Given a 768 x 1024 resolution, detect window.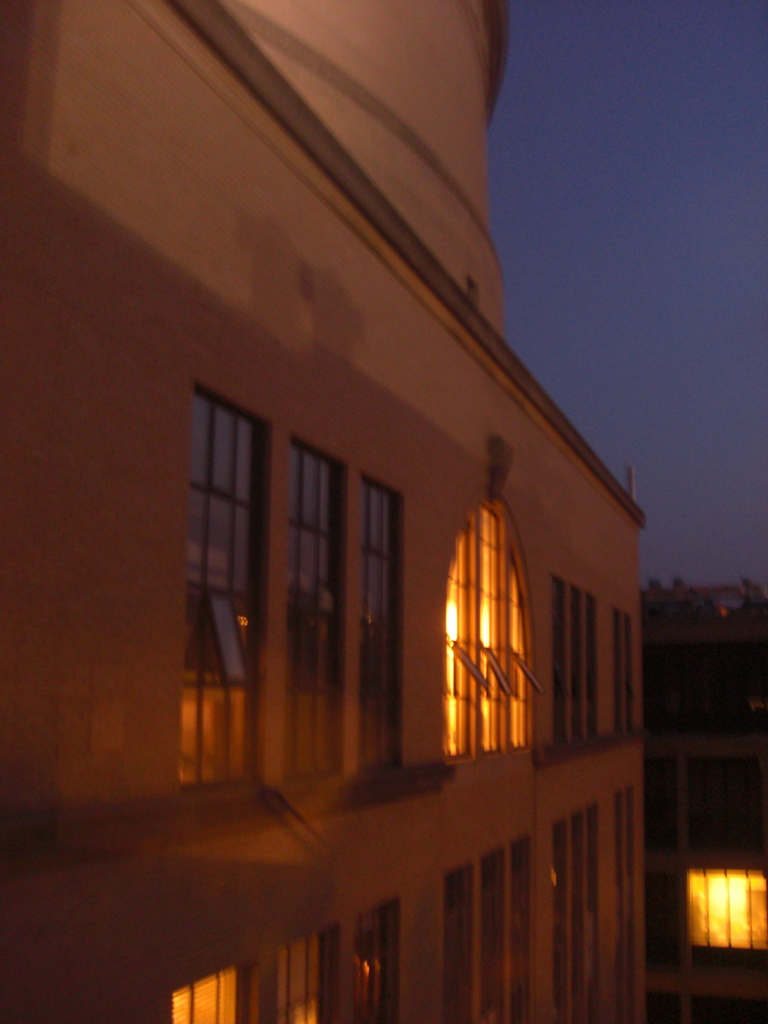
BBox(282, 932, 334, 1023).
